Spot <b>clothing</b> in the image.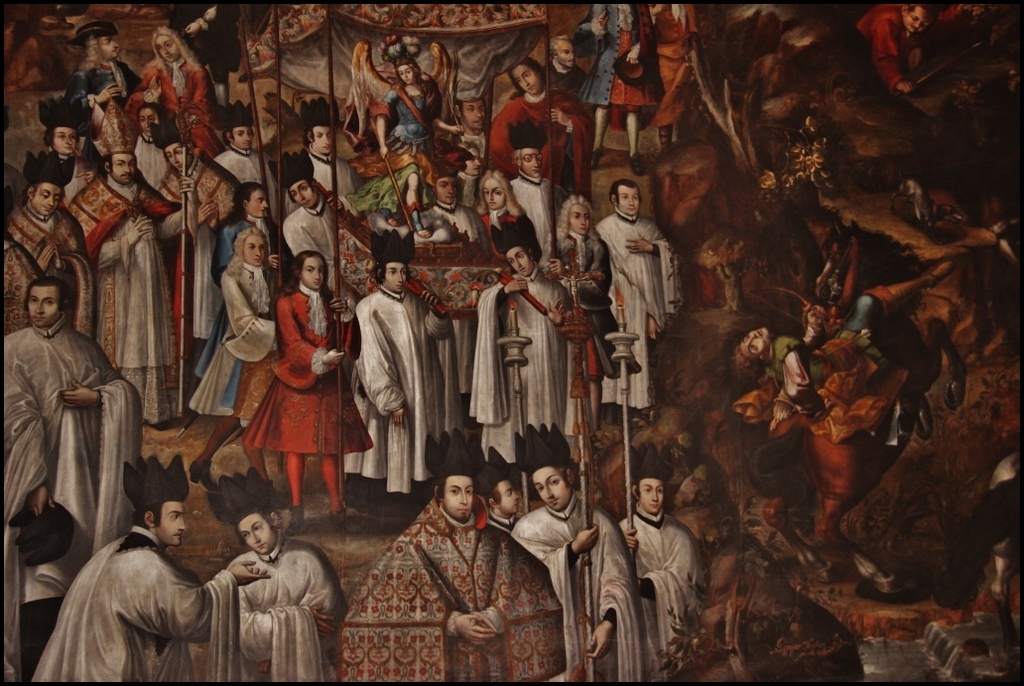
<b>clothing</b> found at (29, 521, 241, 681).
